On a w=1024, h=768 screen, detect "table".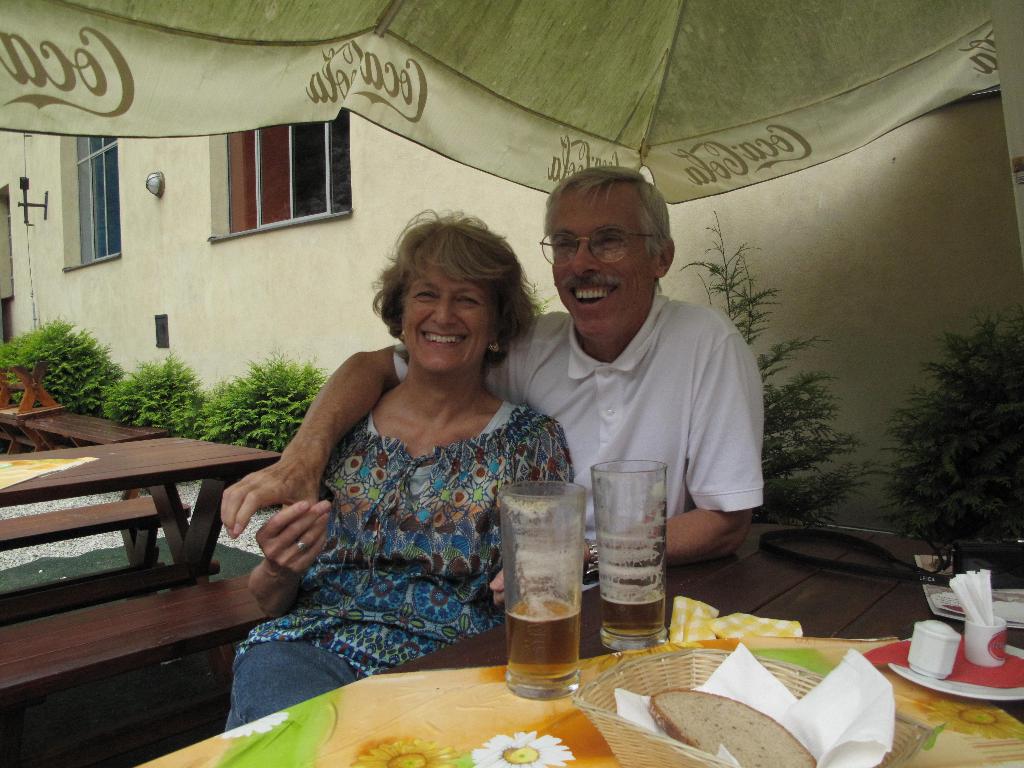
bbox=(0, 415, 45, 452).
